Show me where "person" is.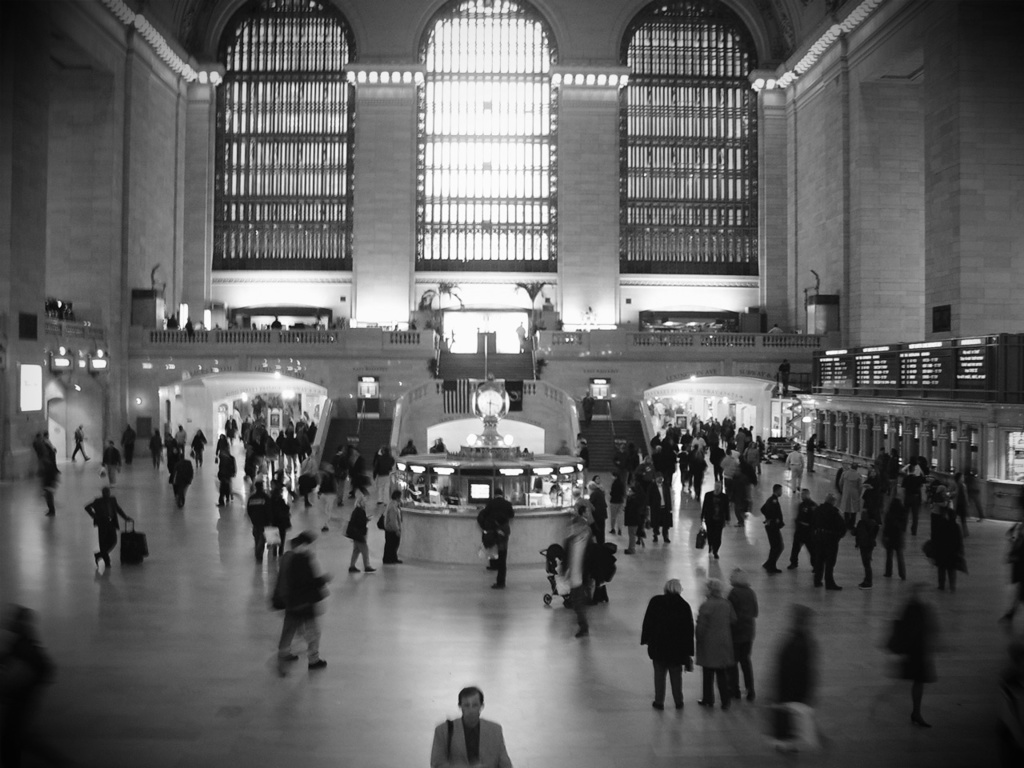
"person" is at [x1=763, y1=483, x2=785, y2=571].
